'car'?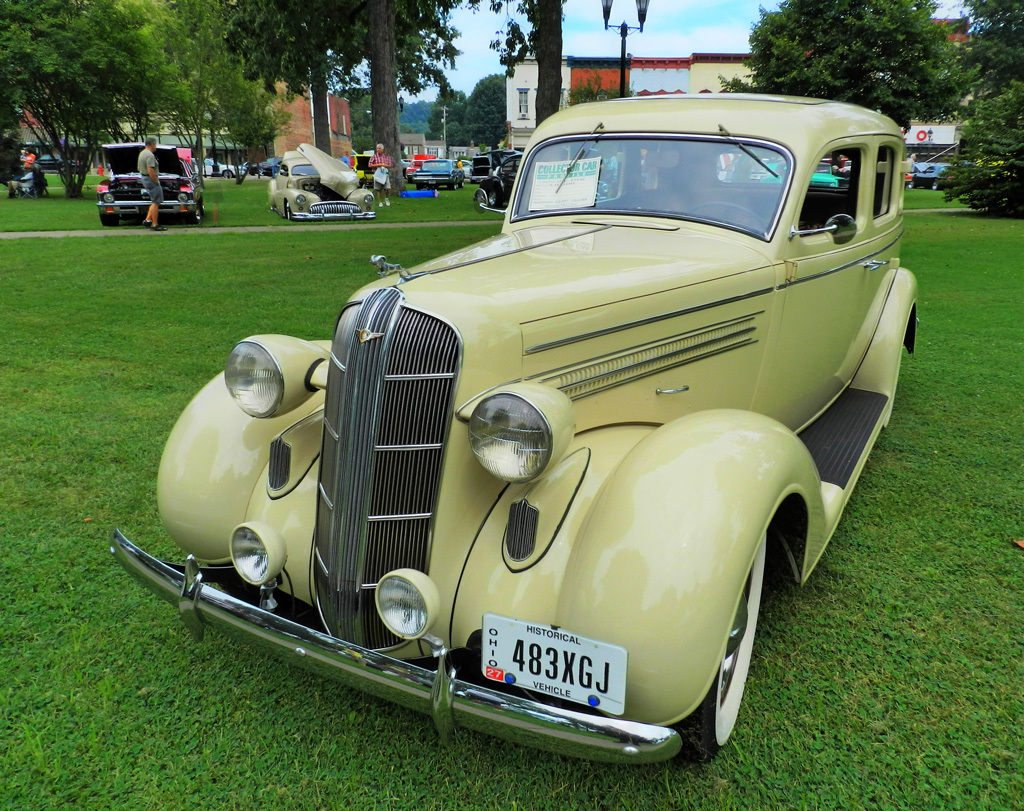
pyautogui.locateOnScreen(243, 165, 263, 175)
